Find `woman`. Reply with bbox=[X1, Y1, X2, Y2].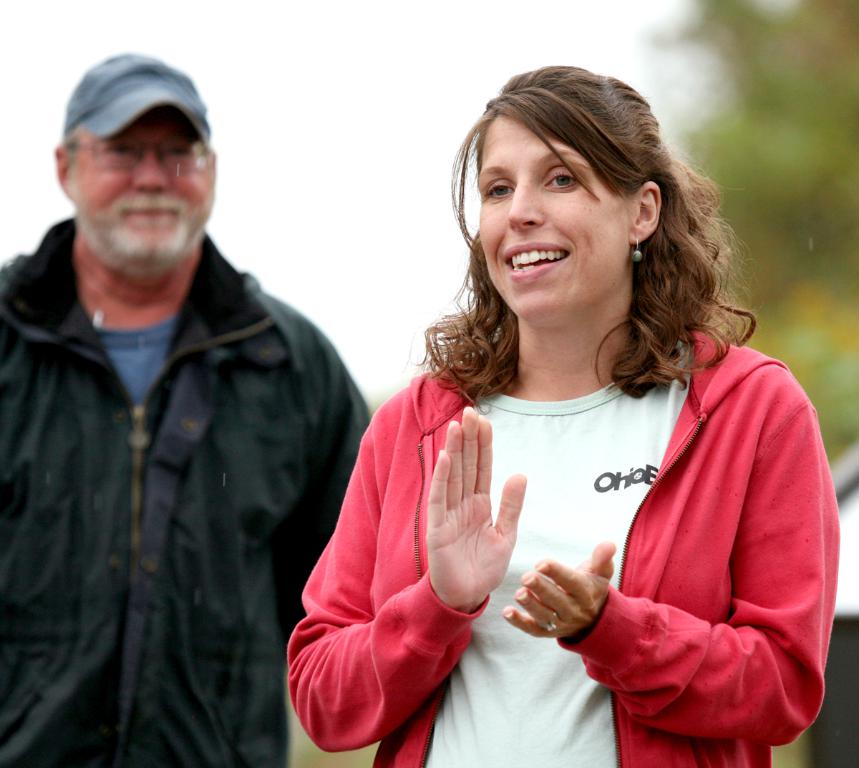
bbox=[282, 63, 836, 767].
